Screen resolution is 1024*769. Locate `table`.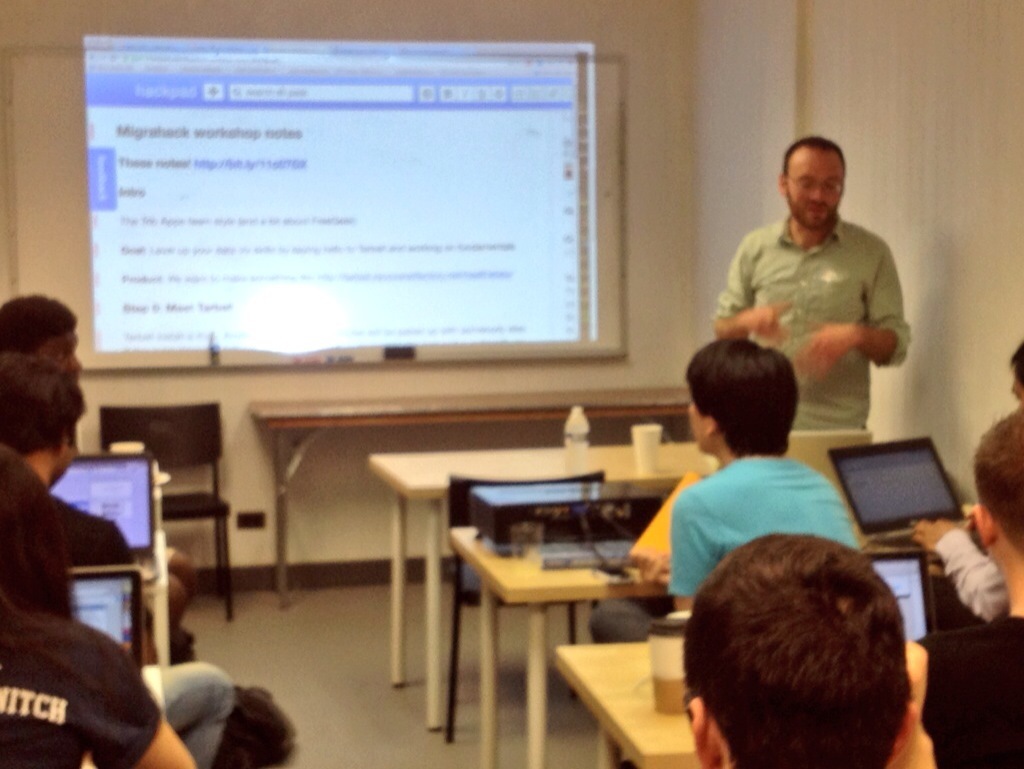
(x1=225, y1=384, x2=799, y2=613).
